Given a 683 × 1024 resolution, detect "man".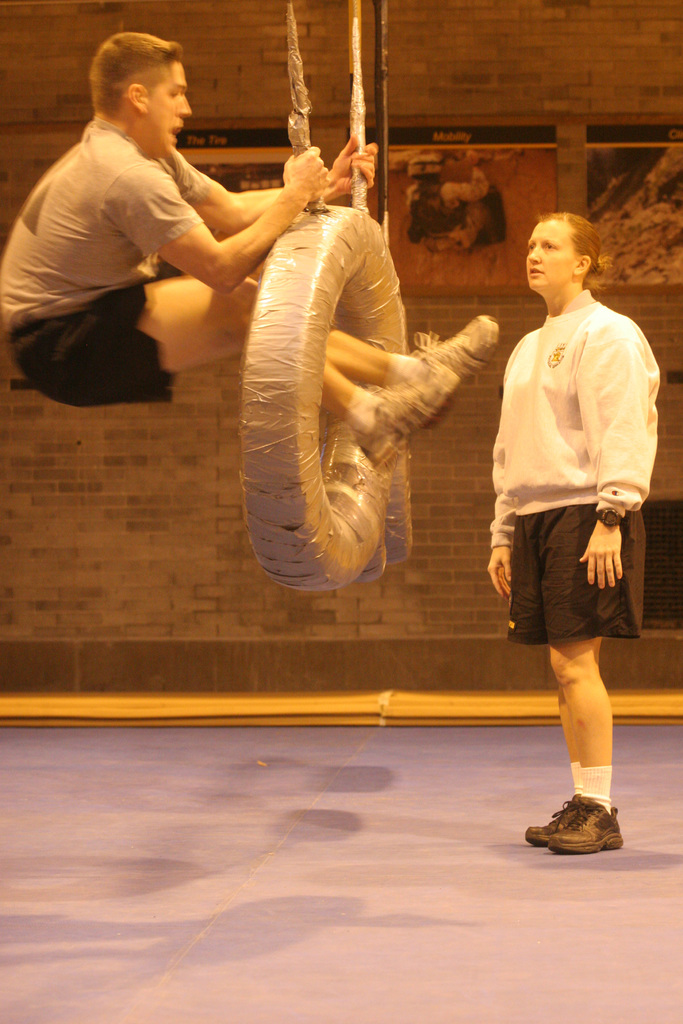
left=0, top=24, right=327, bottom=453.
